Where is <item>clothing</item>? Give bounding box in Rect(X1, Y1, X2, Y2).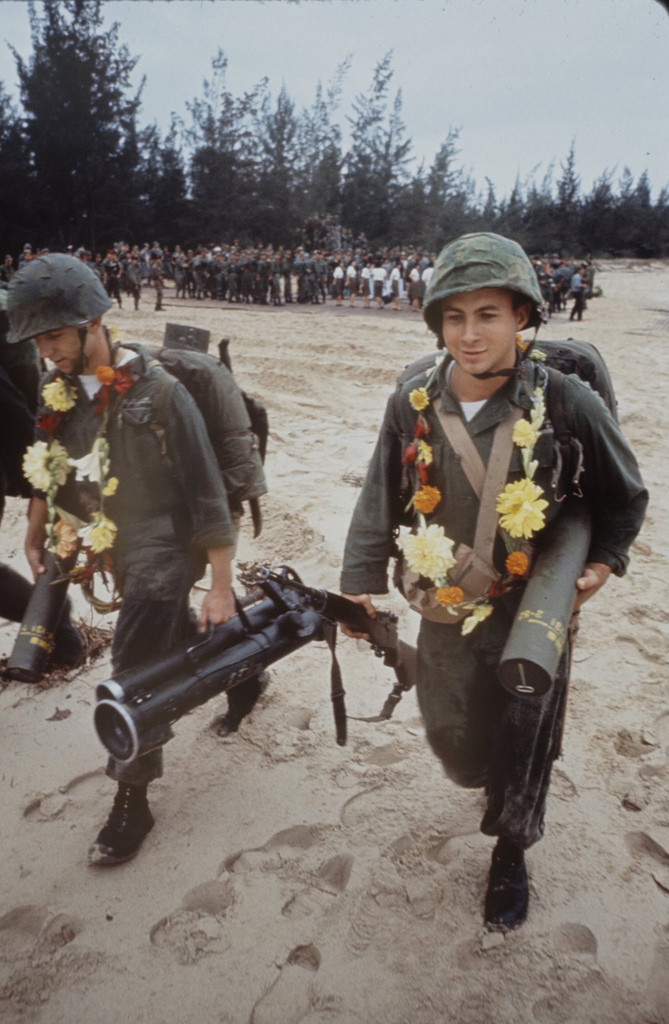
Rect(386, 266, 404, 300).
